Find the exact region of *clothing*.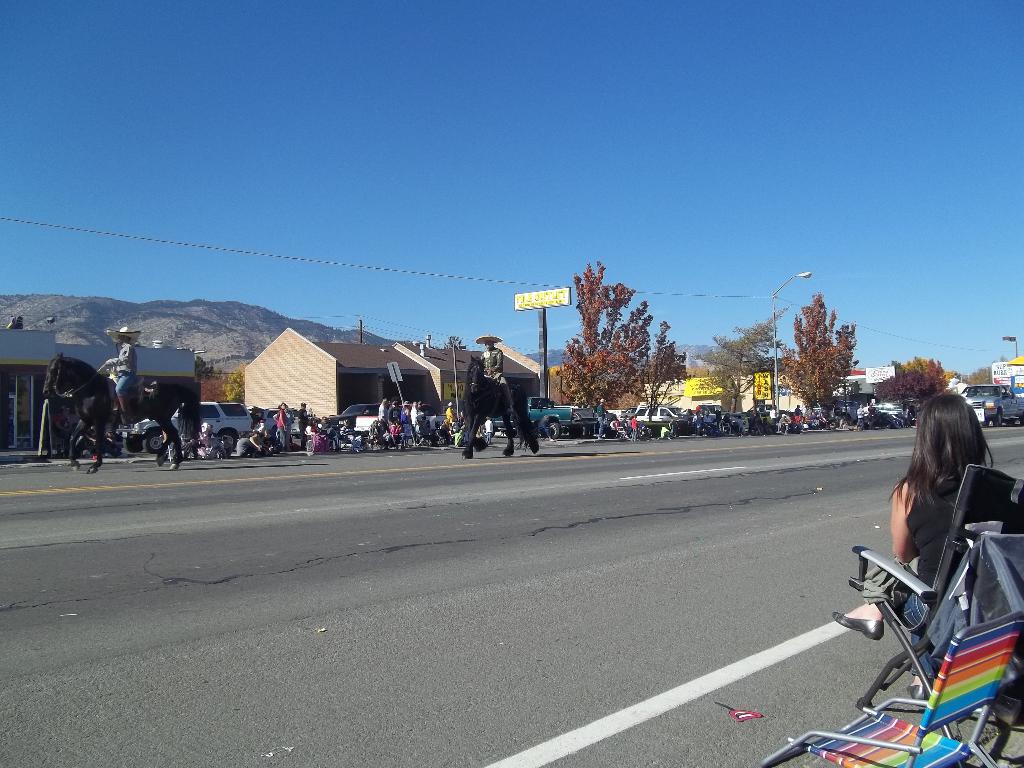
Exact region: bbox(614, 420, 620, 429).
